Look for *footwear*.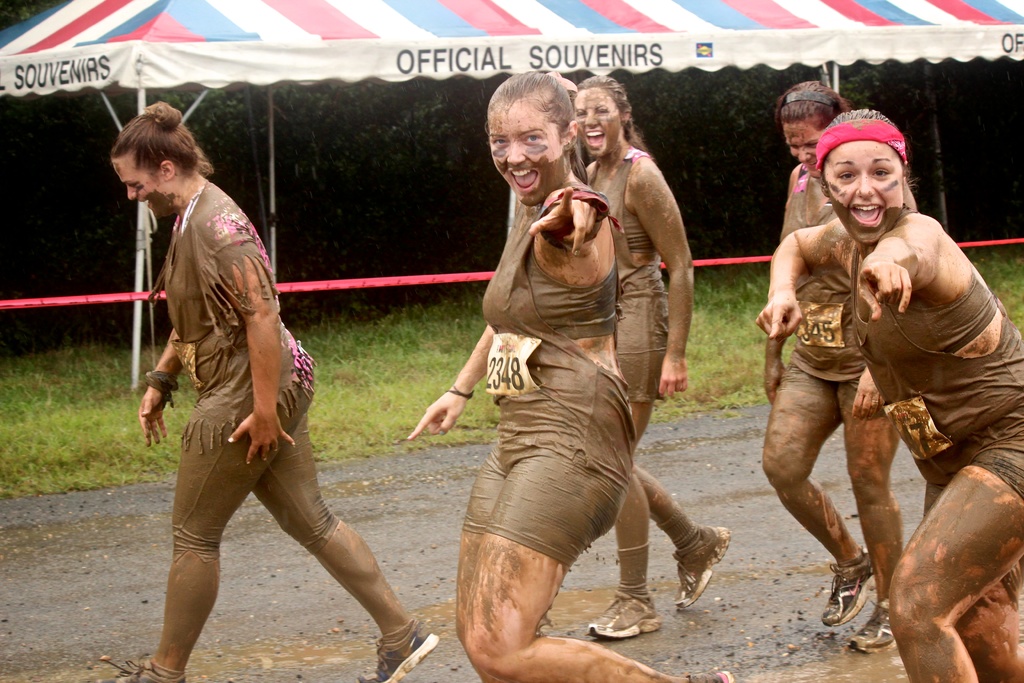
Found: region(820, 549, 879, 628).
